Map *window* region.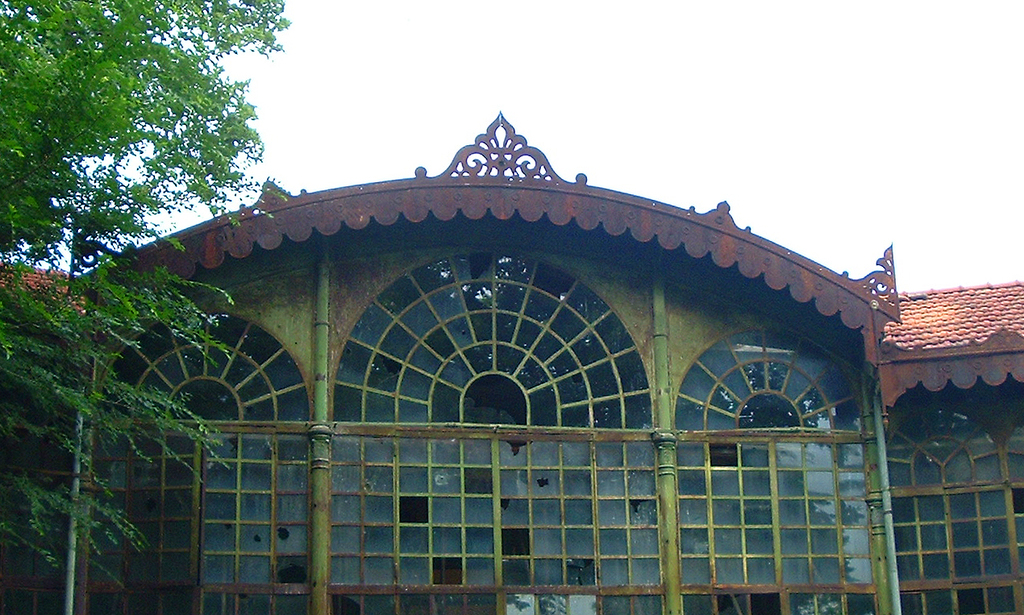
Mapped to locate(885, 392, 1016, 612).
